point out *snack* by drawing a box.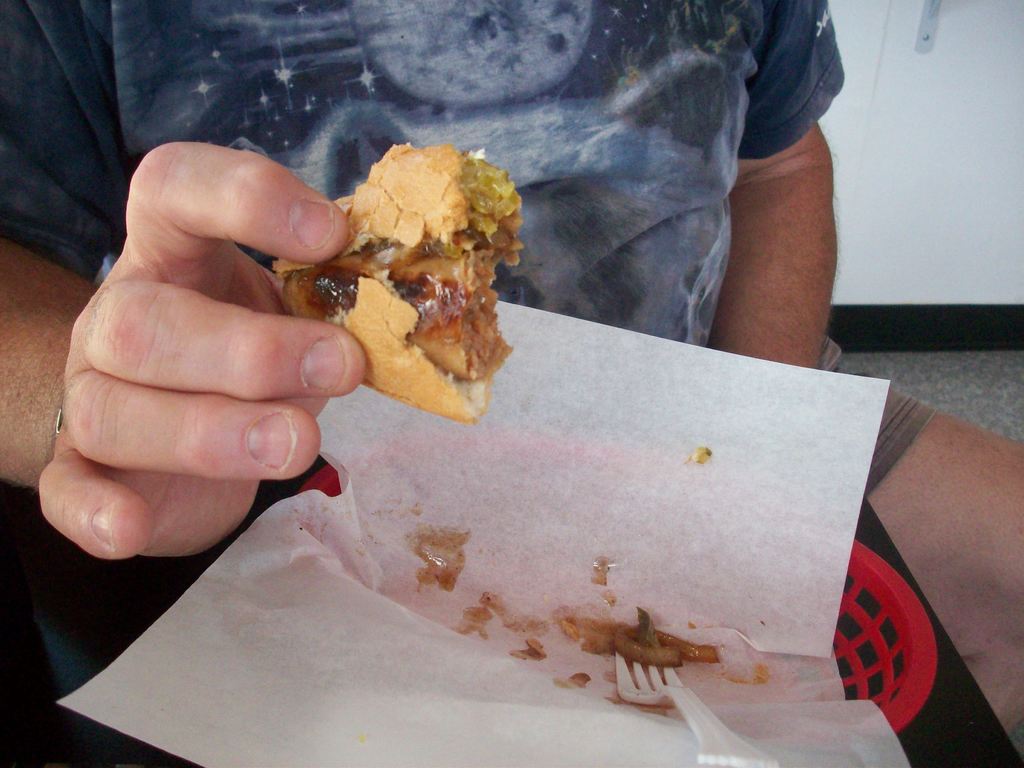
x1=280 y1=141 x2=530 y2=426.
